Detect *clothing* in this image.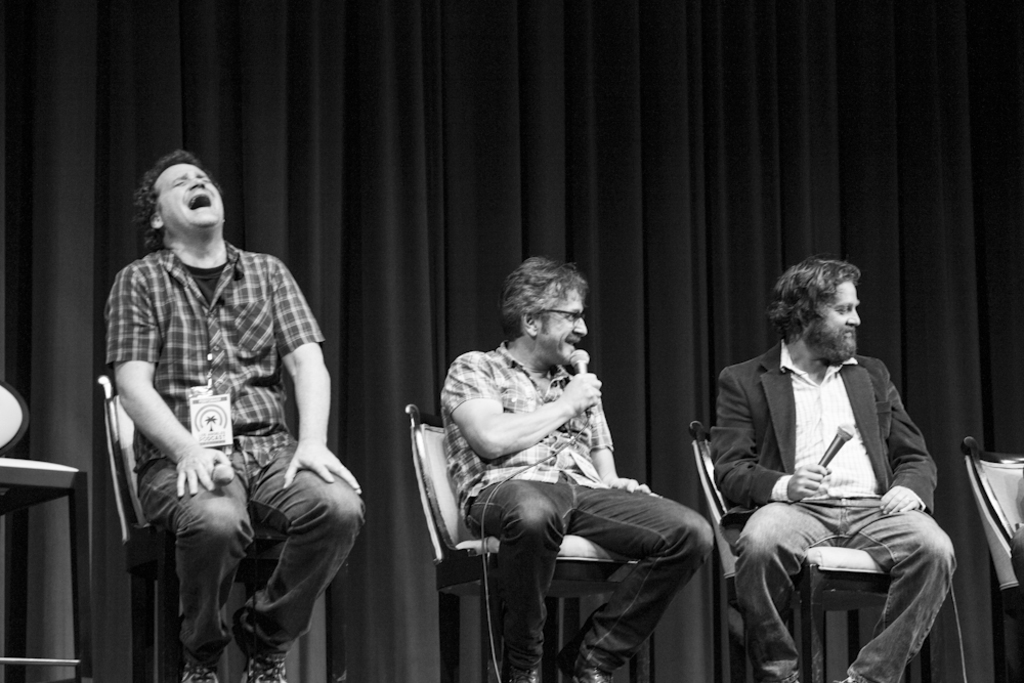
Detection: bbox=[105, 174, 329, 644].
